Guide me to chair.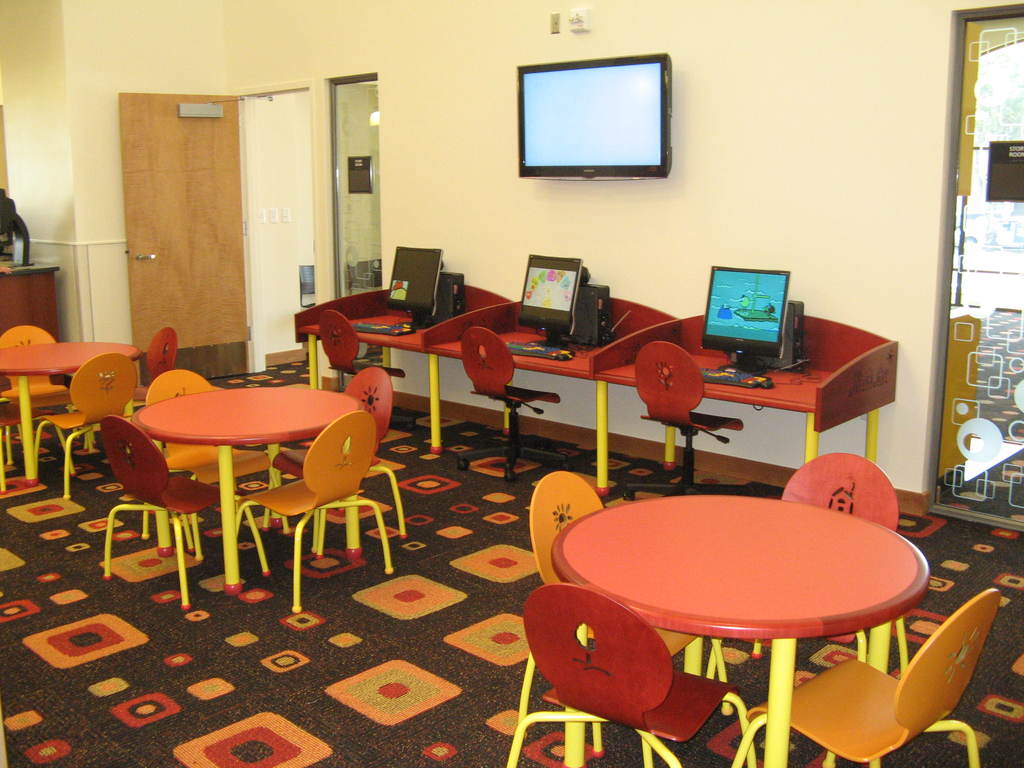
Guidance: bbox=[700, 452, 909, 680].
